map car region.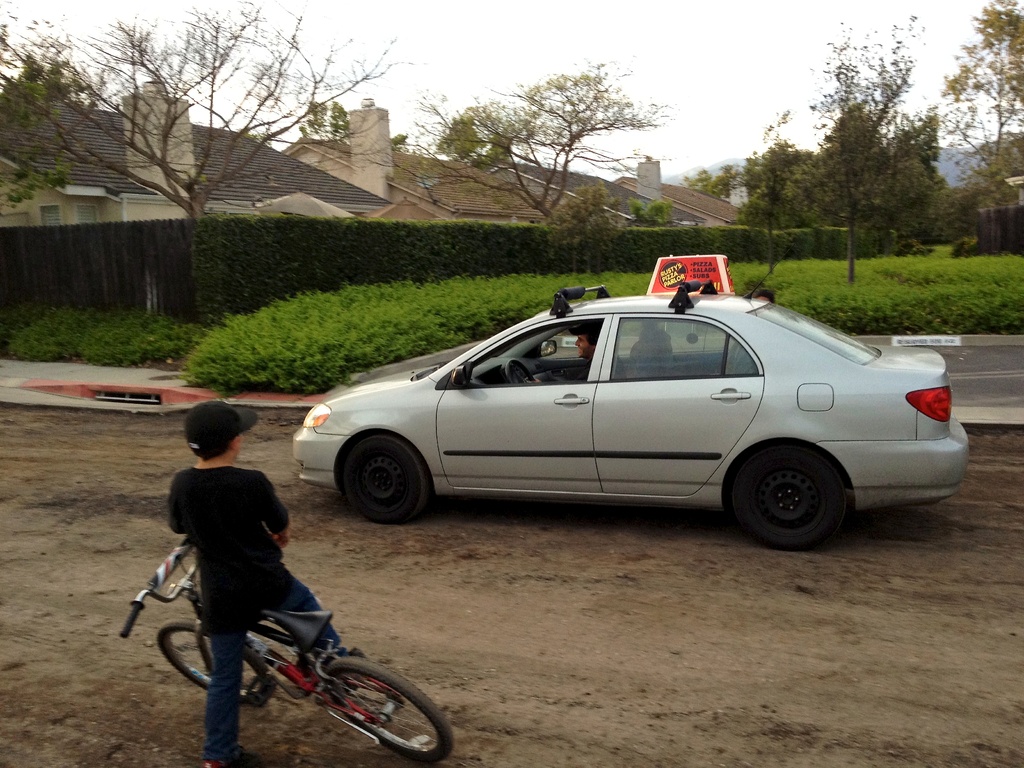
Mapped to <bbox>291, 252, 970, 556</bbox>.
